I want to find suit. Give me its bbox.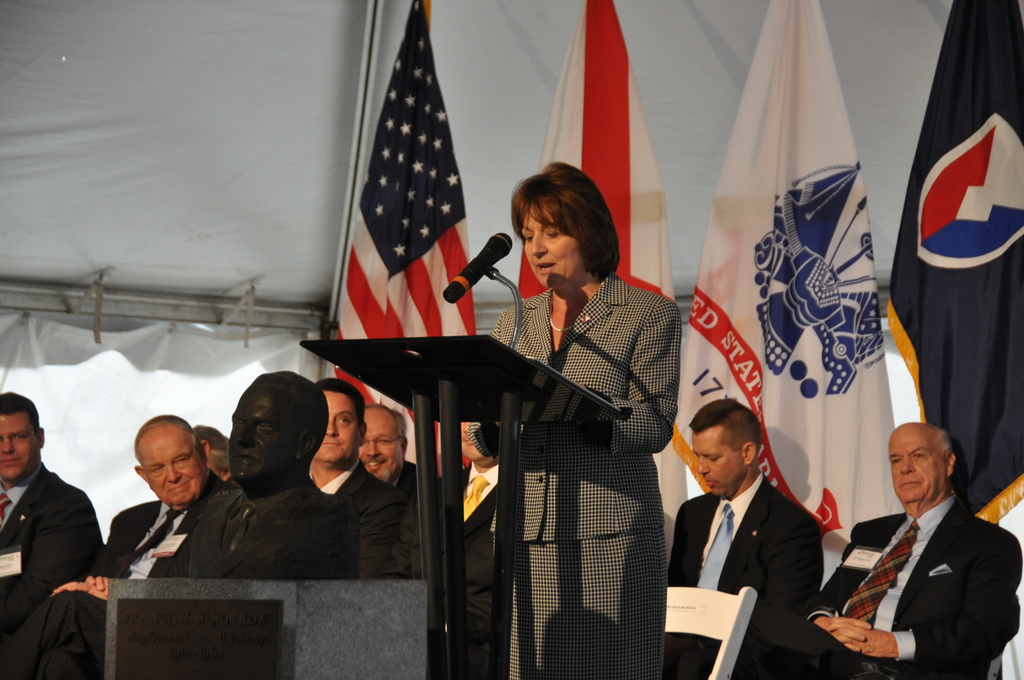
328/468/404/578.
